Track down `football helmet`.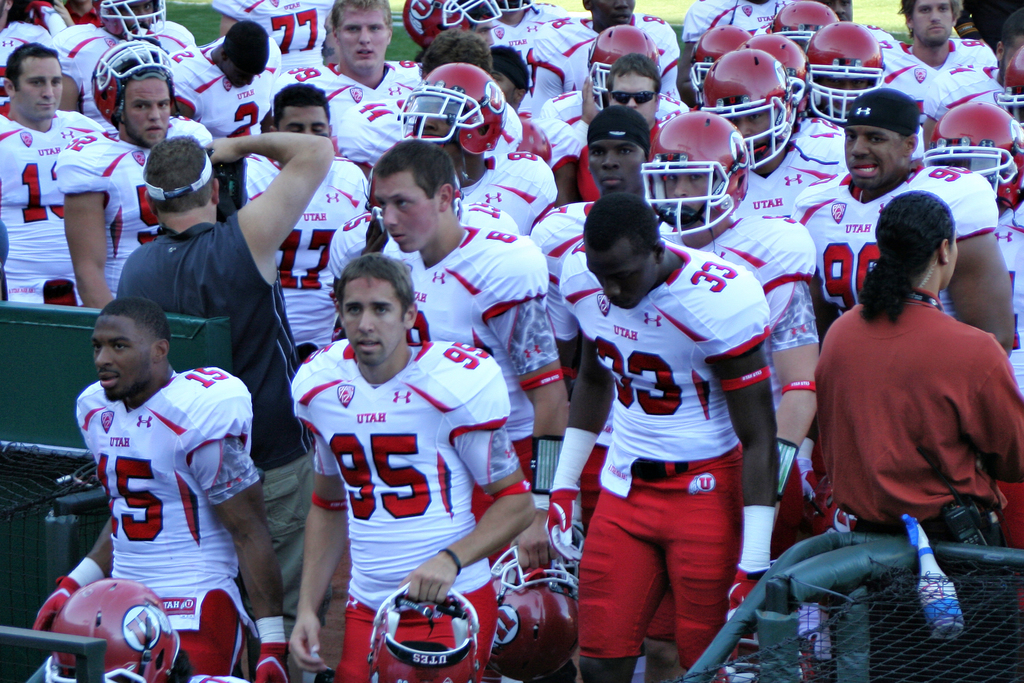
Tracked to <region>588, 20, 662, 110</region>.
